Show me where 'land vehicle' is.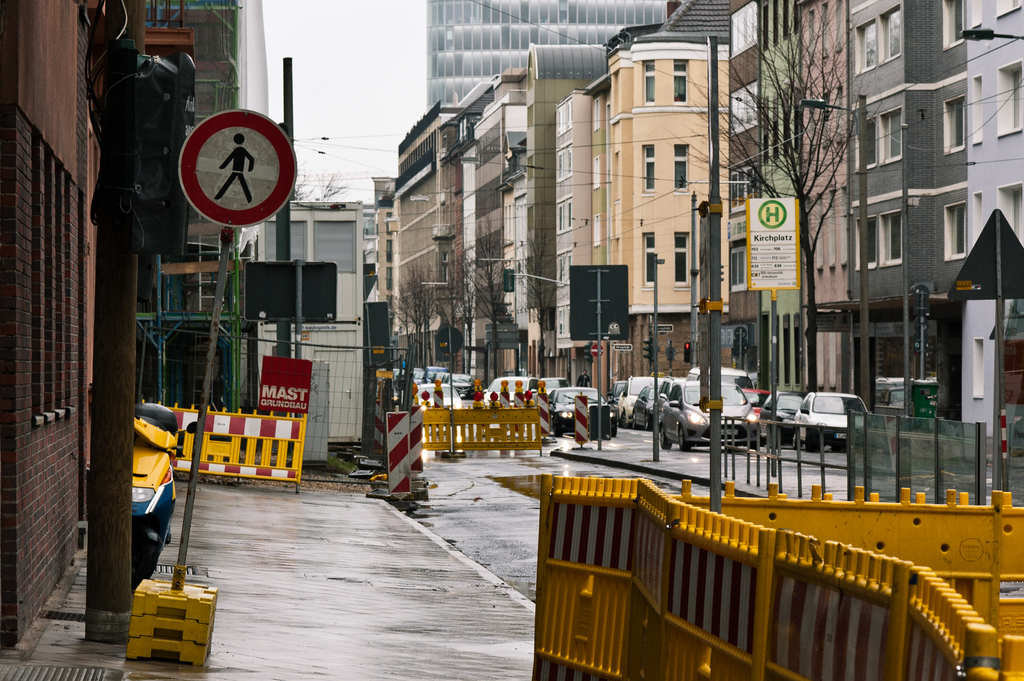
'land vehicle' is at pyautogui.locateOnScreen(411, 383, 468, 434).
